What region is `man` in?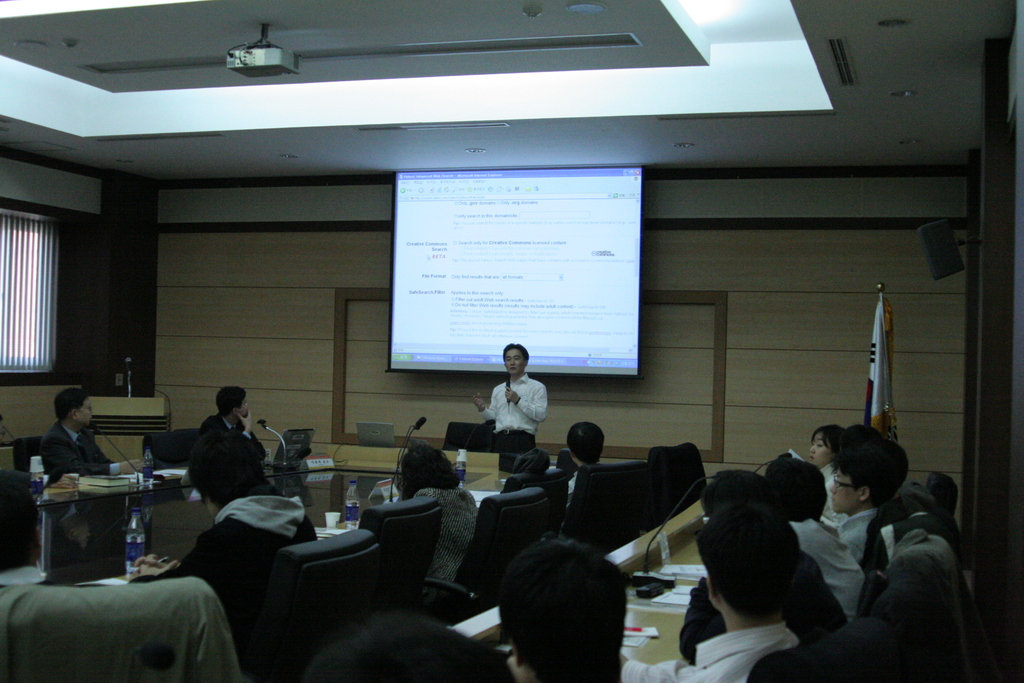
(824,441,911,582).
